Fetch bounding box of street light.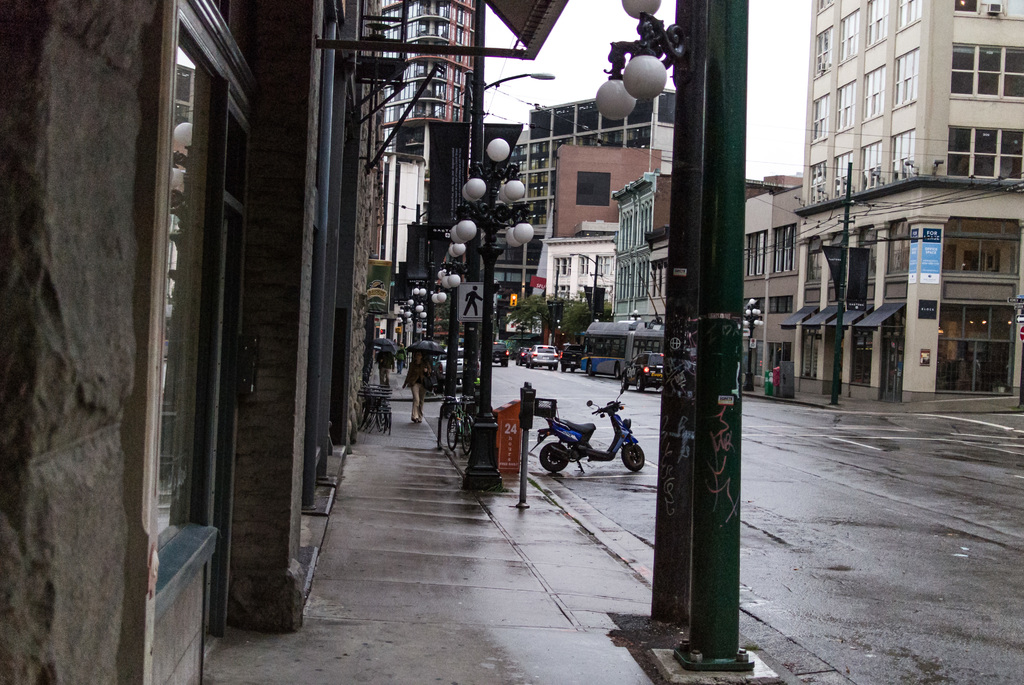
Bbox: {"x1": 450, "y1": 136, "x2": 531, "y2": 497}.
